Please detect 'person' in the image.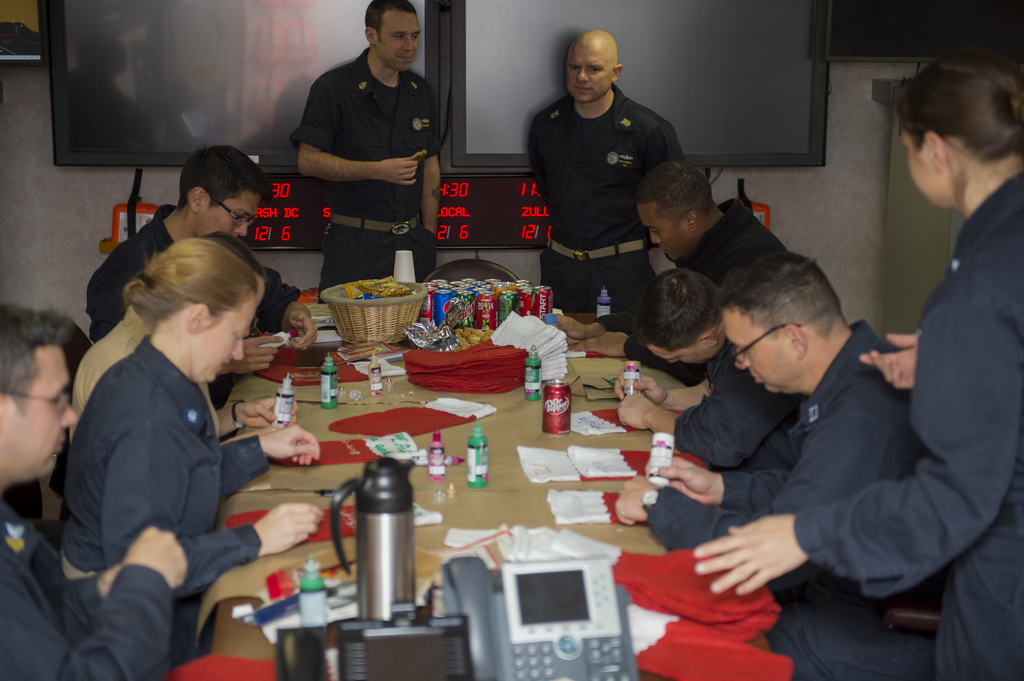
[638, 152, 798, 289].
